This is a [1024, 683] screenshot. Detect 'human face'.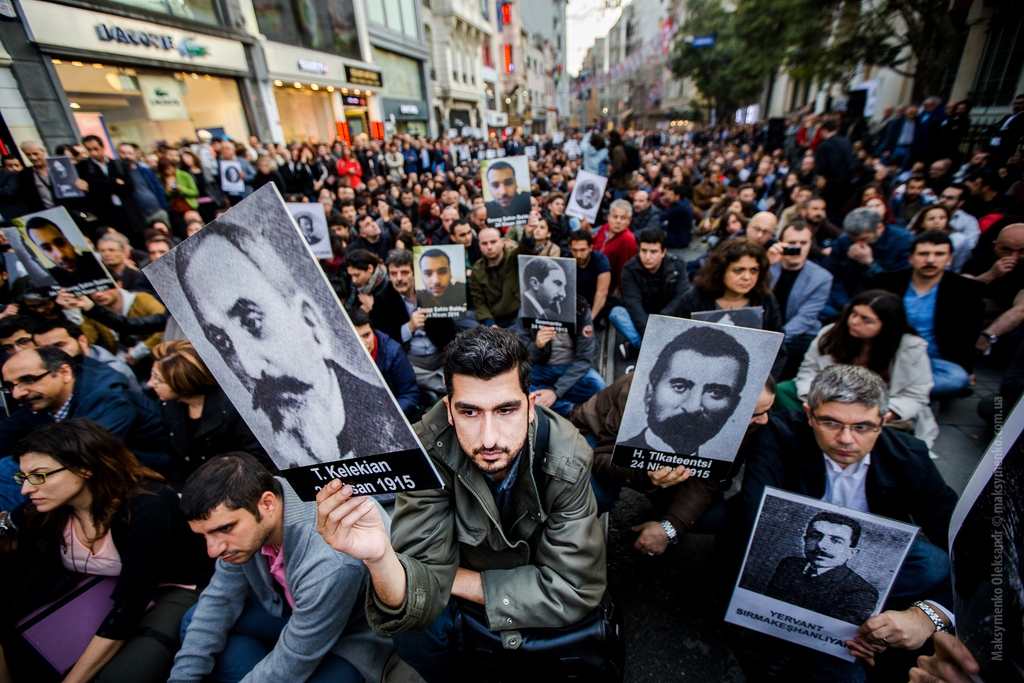
[148,241,170,260].
